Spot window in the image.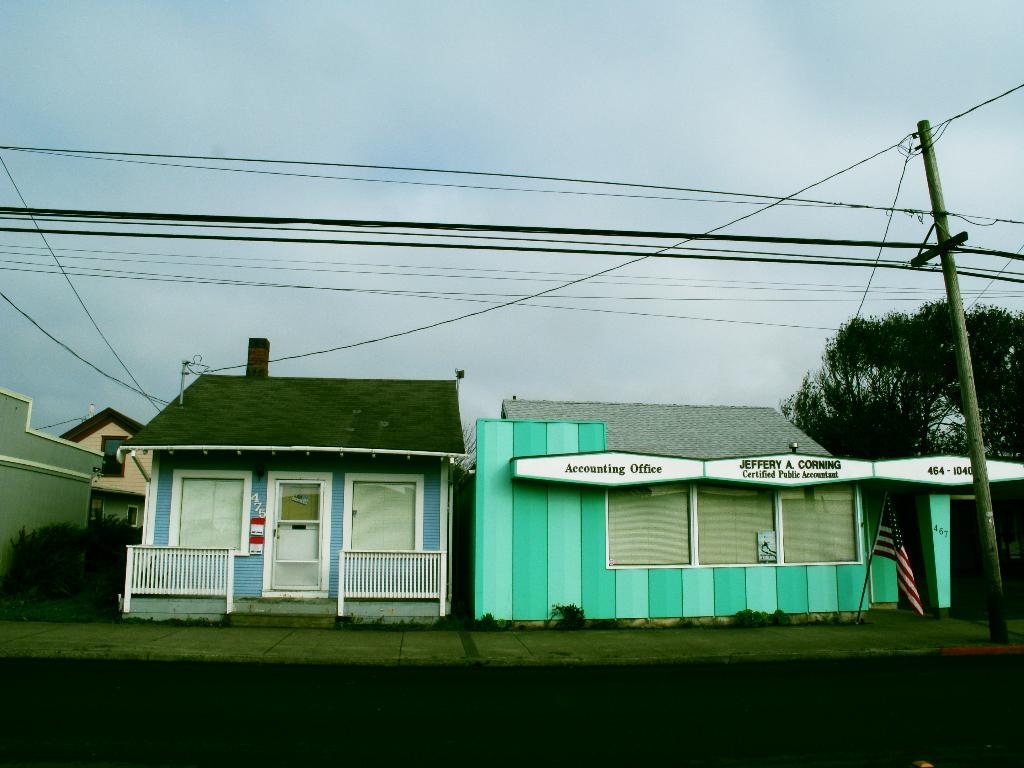
window found at box=[163, 479, 266, 567].
